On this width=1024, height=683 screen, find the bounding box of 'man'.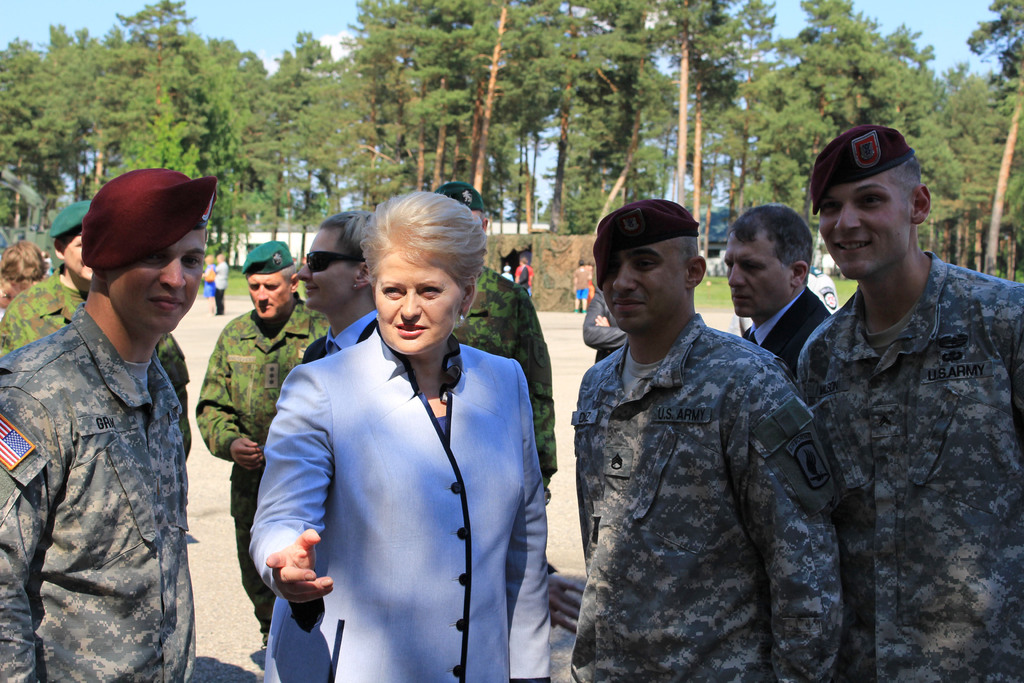
Bounding box: rect(515, 256, 534, 298).
